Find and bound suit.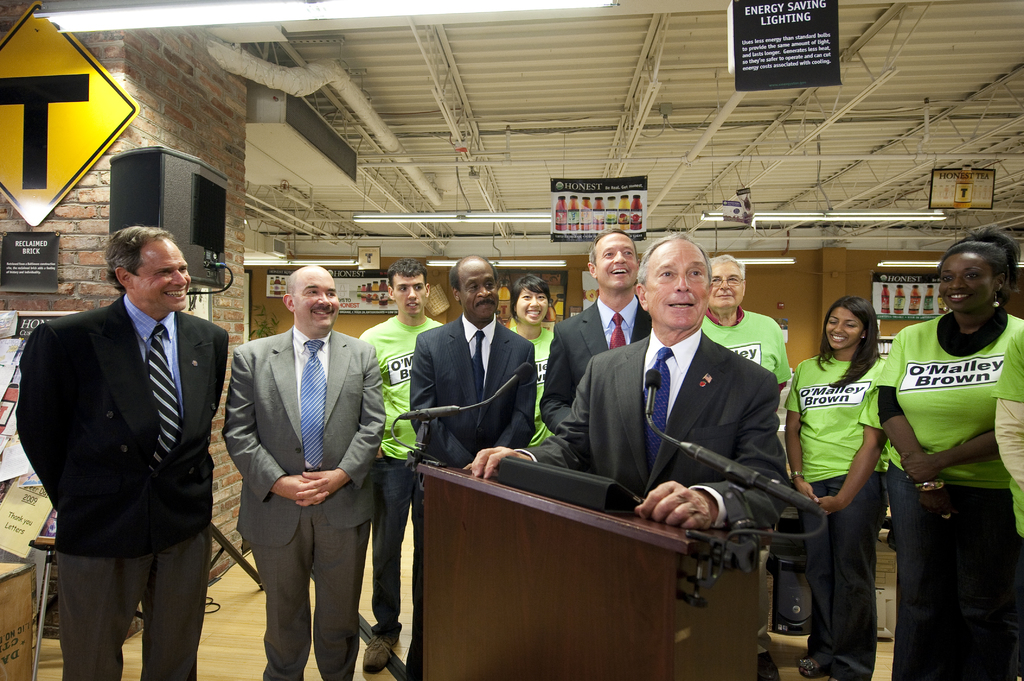
Bound: box=[535, 291, 650, 429].
